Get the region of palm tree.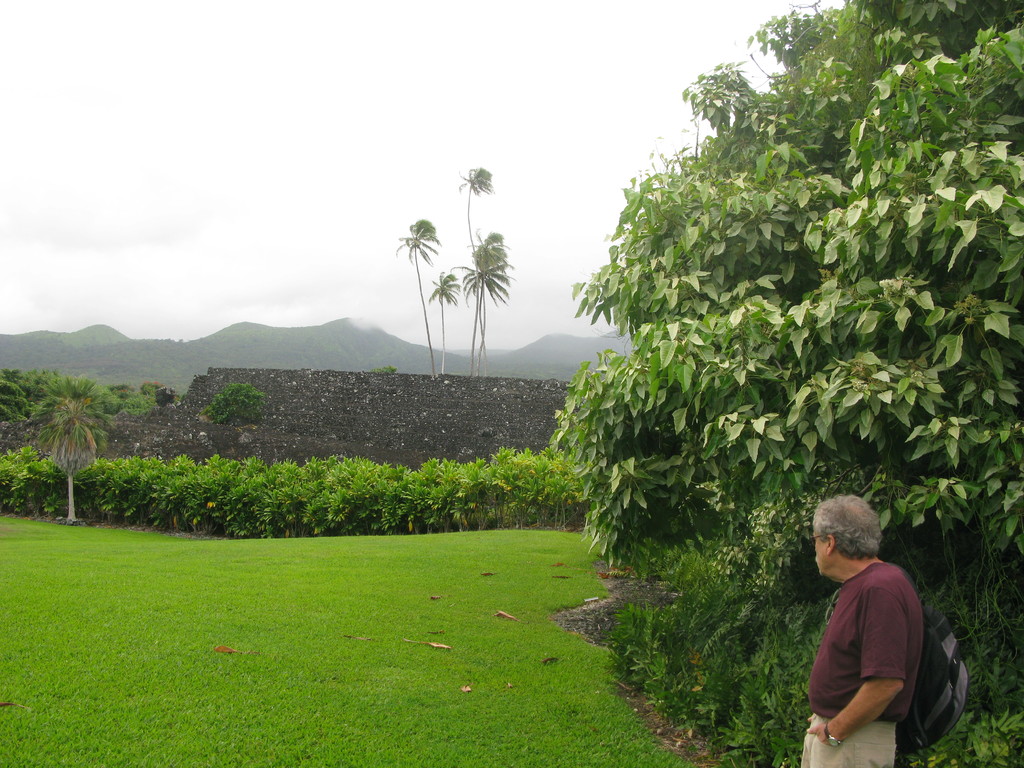
[left=390, top=219, right=446, bottom=381].
